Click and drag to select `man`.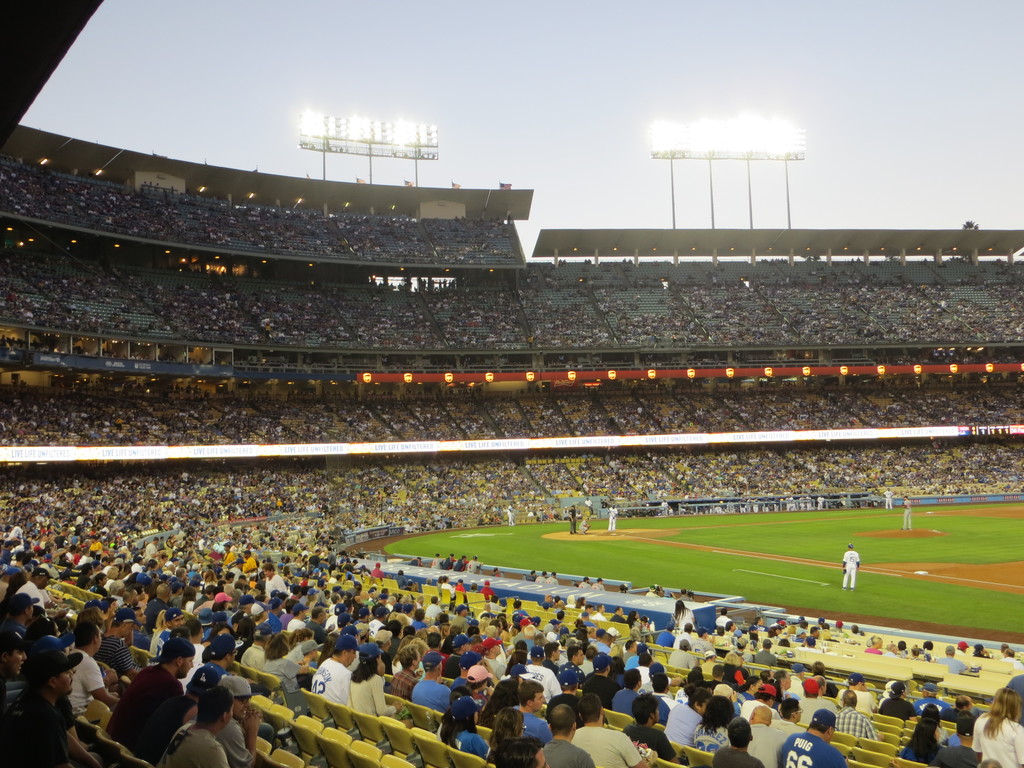
Selection: <region>778, 694, 806, 733</region>.
